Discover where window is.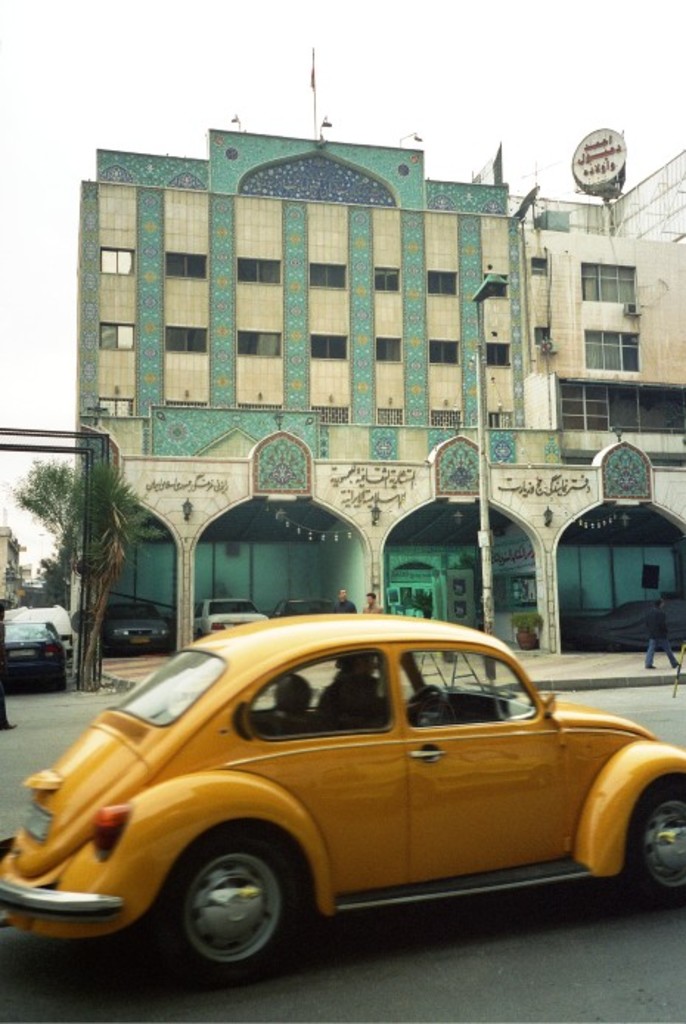
Discovered at 378:407:406:425.
